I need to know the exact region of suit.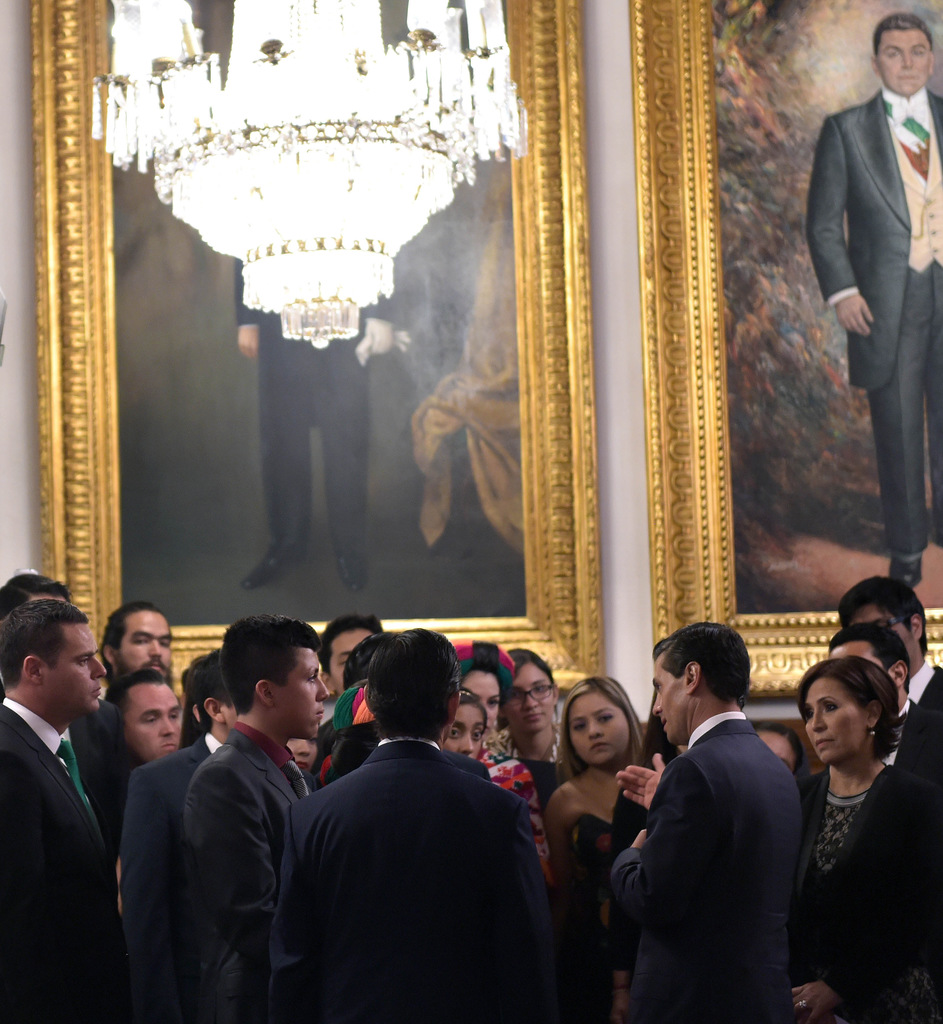
Region: {"x1": 182, "y1": 723, "x2": 315, "y2": 1020}.
